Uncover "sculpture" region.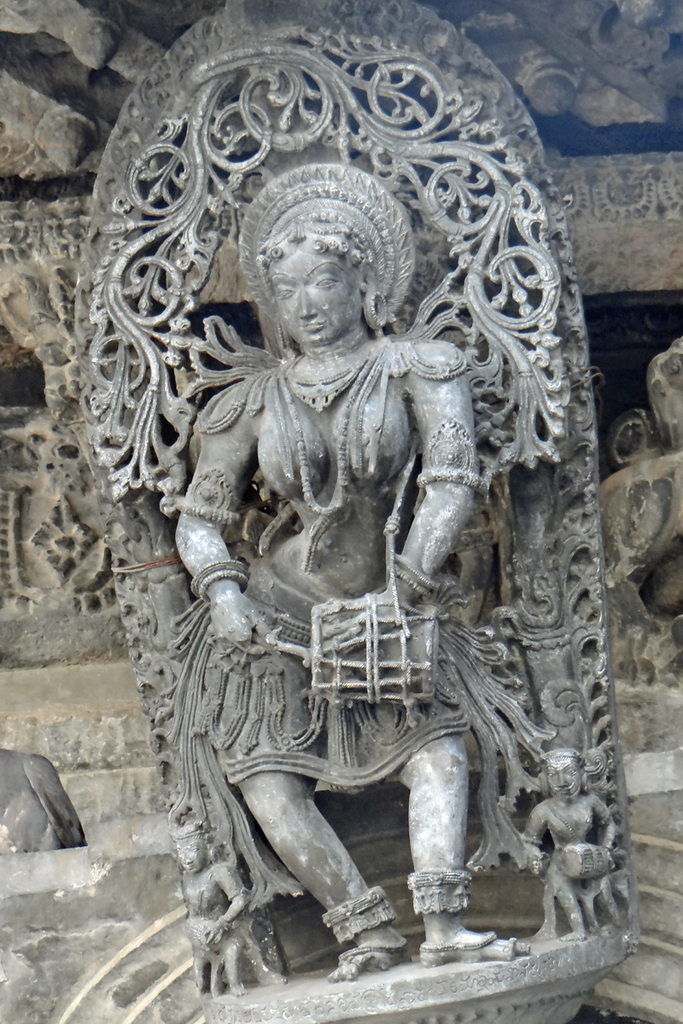
Uncovered: [x1=114, y1=38, x2=628, y2=999].
